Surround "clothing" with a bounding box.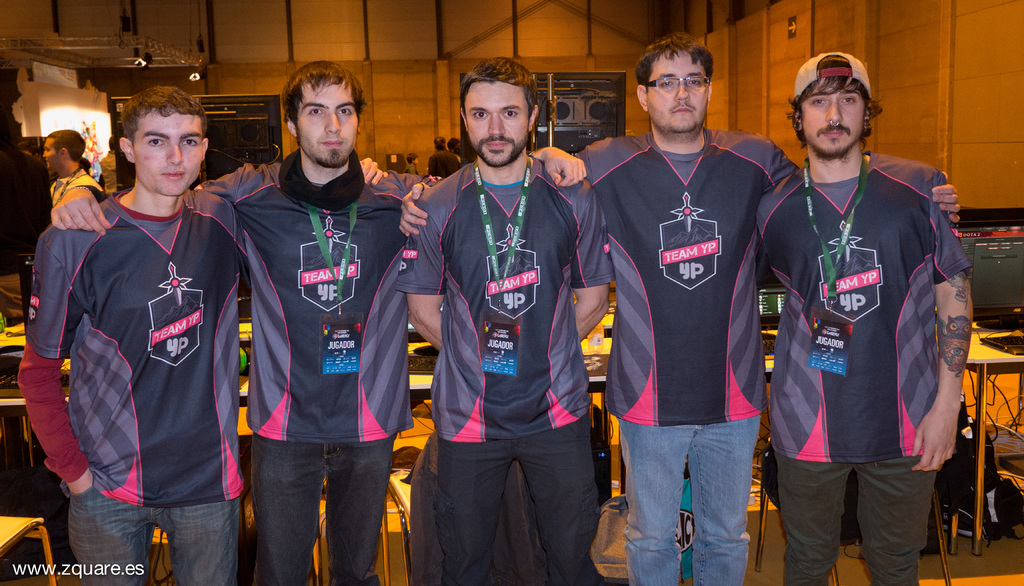
(582,127,790,585).
